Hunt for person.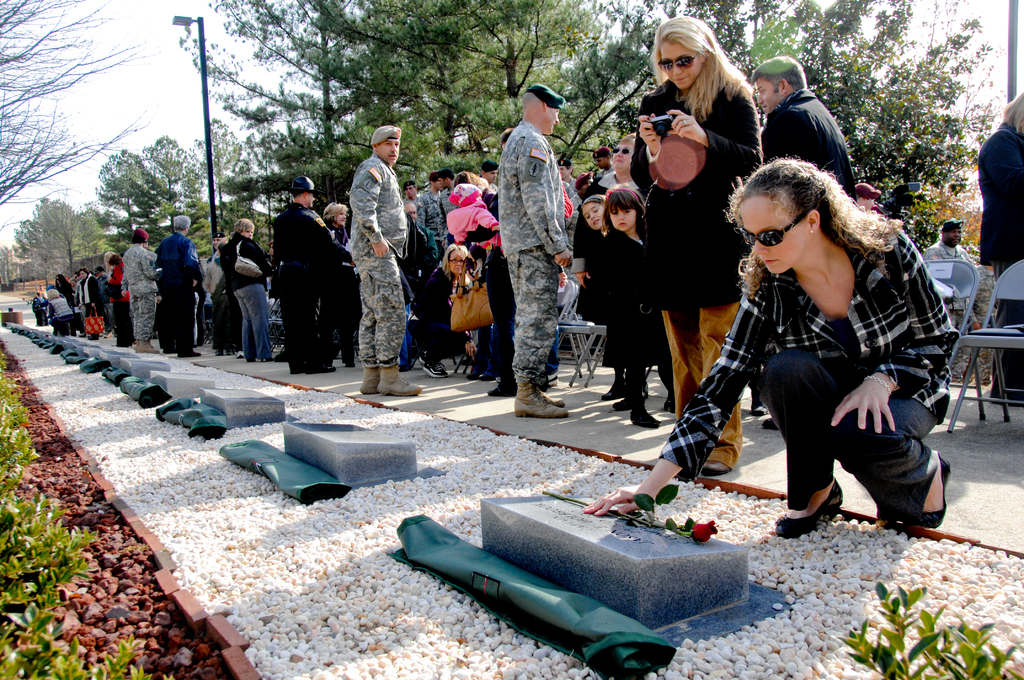
Hunted down at [left=412, top=241, right=476, bottom=378].
